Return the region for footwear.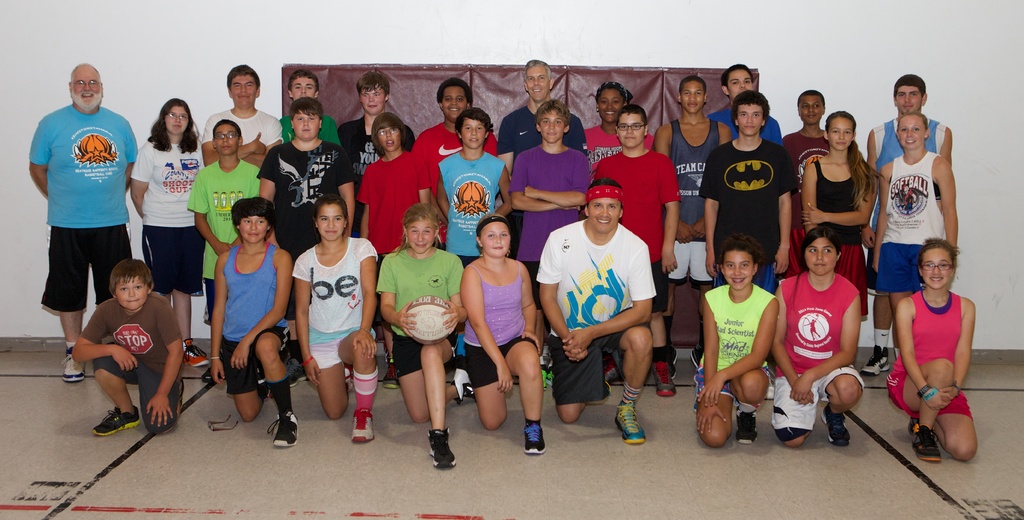
<bbox>351, 409, 374, 446</bbox>.
